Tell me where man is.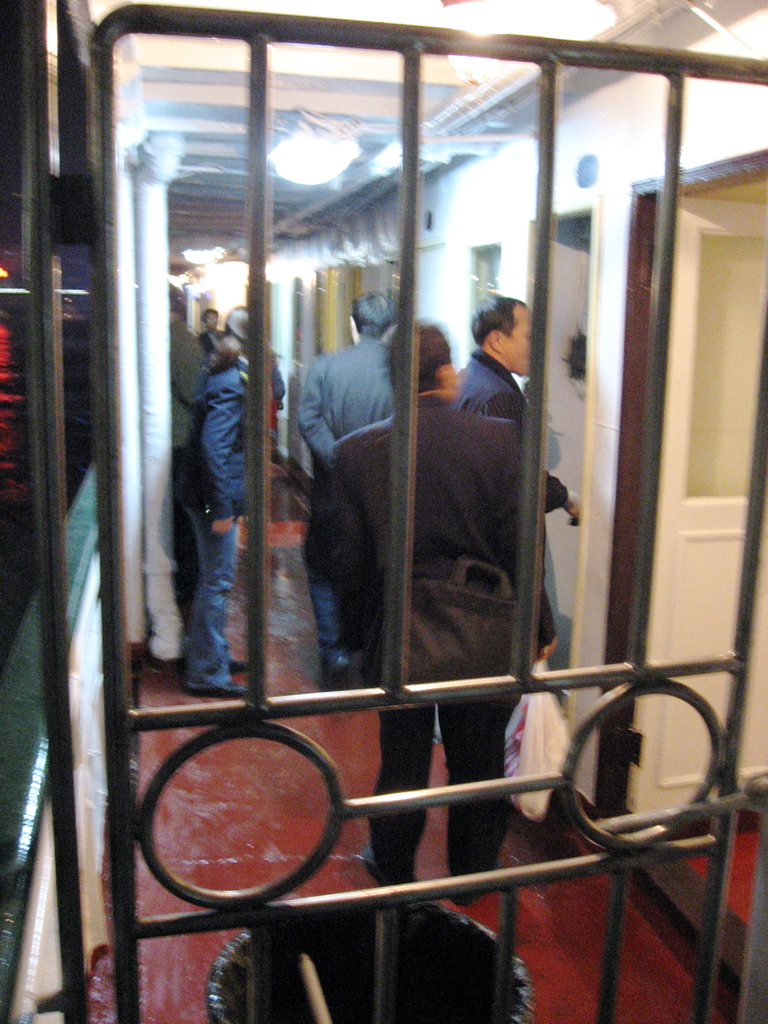
man is at [left=195, top=310, right=221, bottom=351].
